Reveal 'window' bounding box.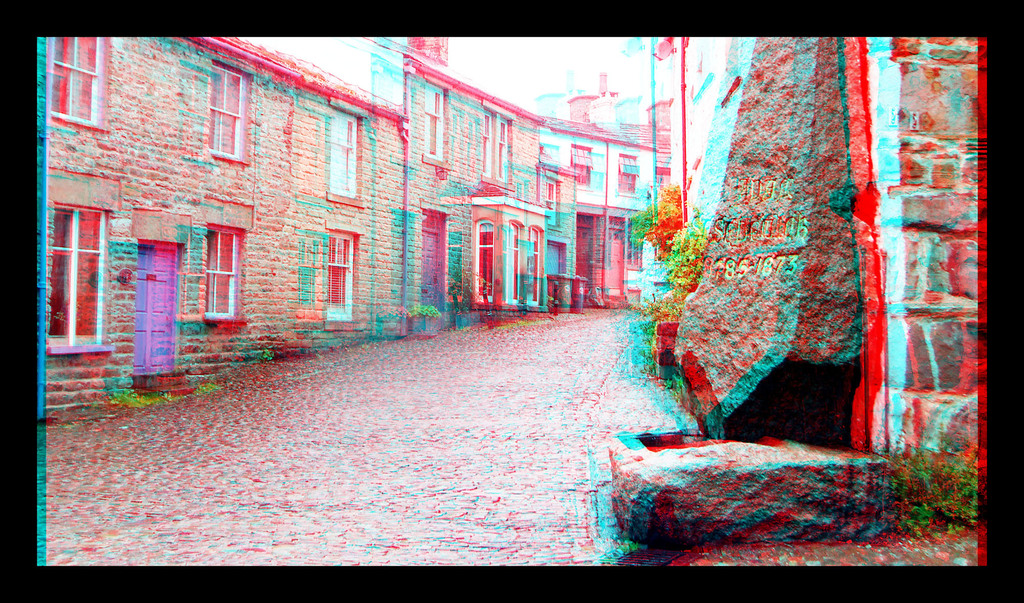
Revealed: [x1=327, y1=232, x2=361, y2=330].
